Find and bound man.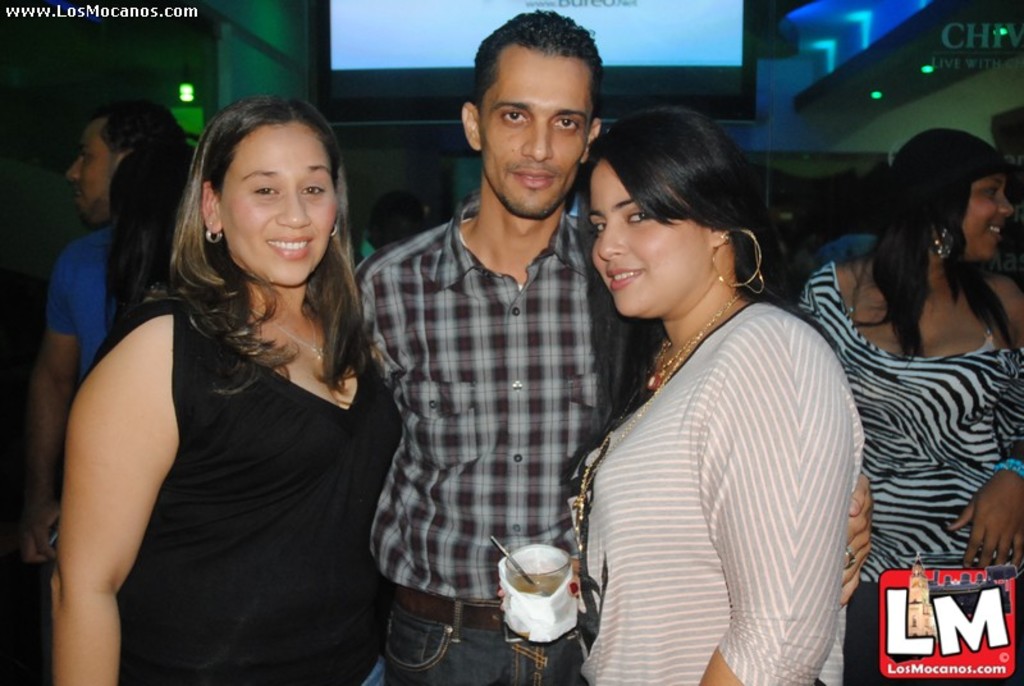
Bound: box=[8, 108, 205, 575].
